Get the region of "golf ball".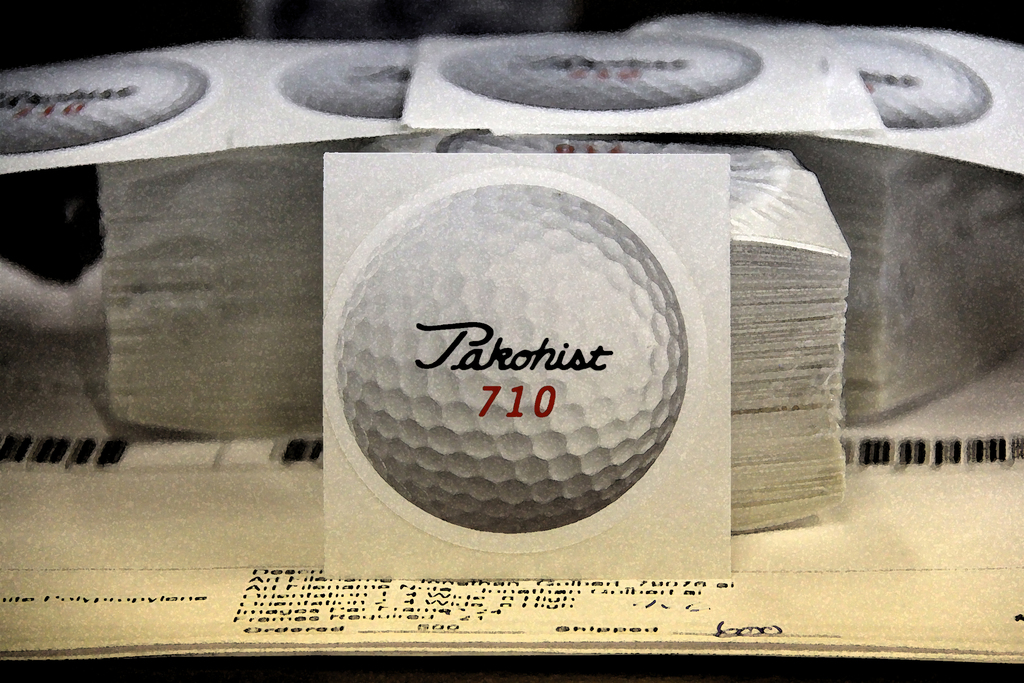
box(858, 34, 993, 131).
